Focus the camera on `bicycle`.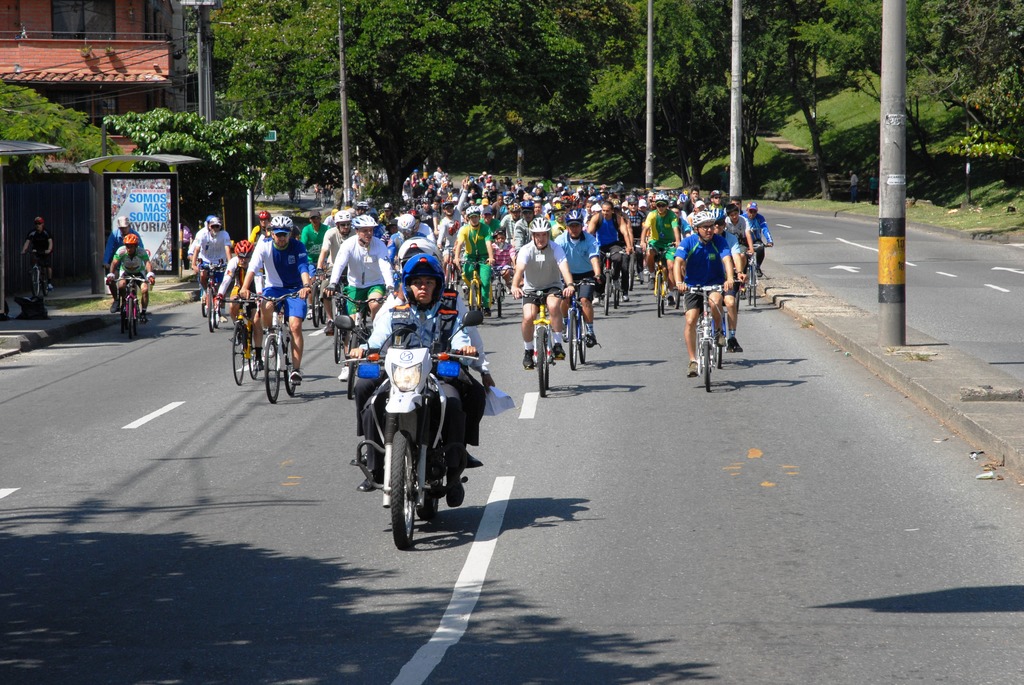
Focus region: BBox(569, 276, 599, 368).
